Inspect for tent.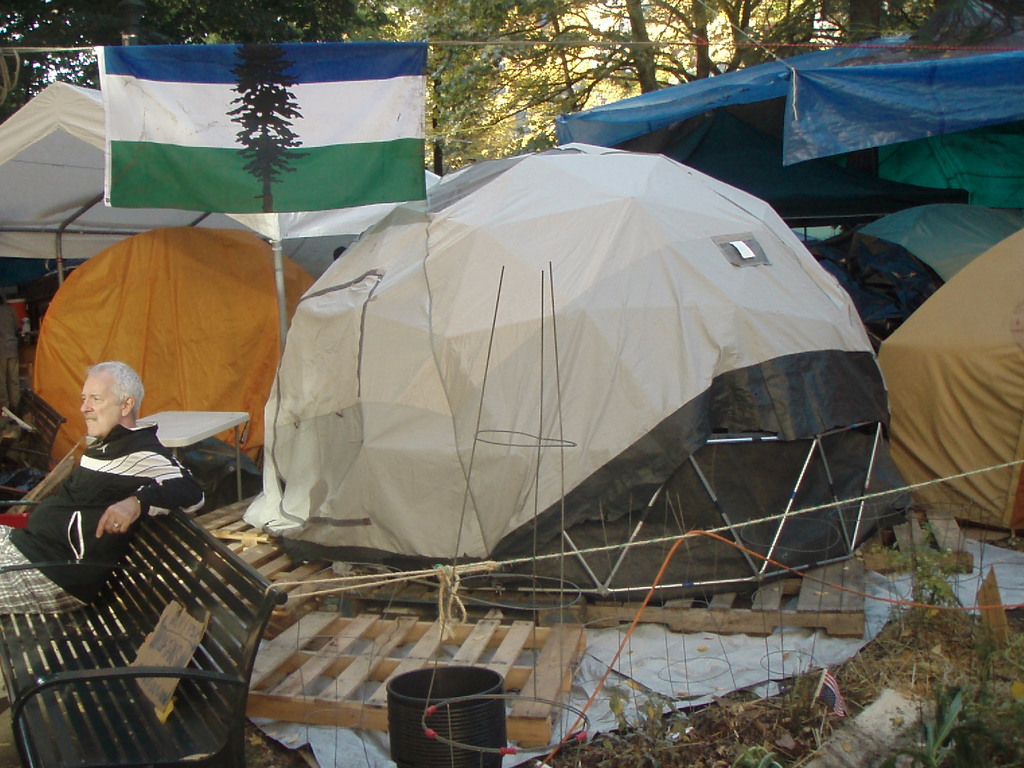
Inspection: bbox(878, 214, 1023, 547).
